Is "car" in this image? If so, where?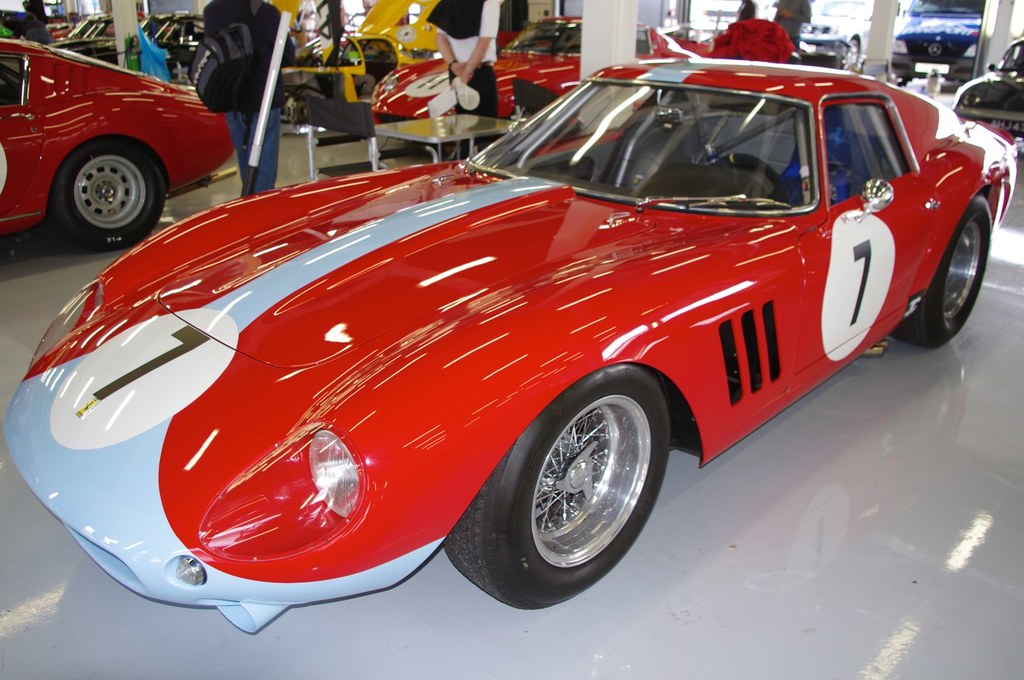
Yes, at Rect(883, 0, 989, 75).
